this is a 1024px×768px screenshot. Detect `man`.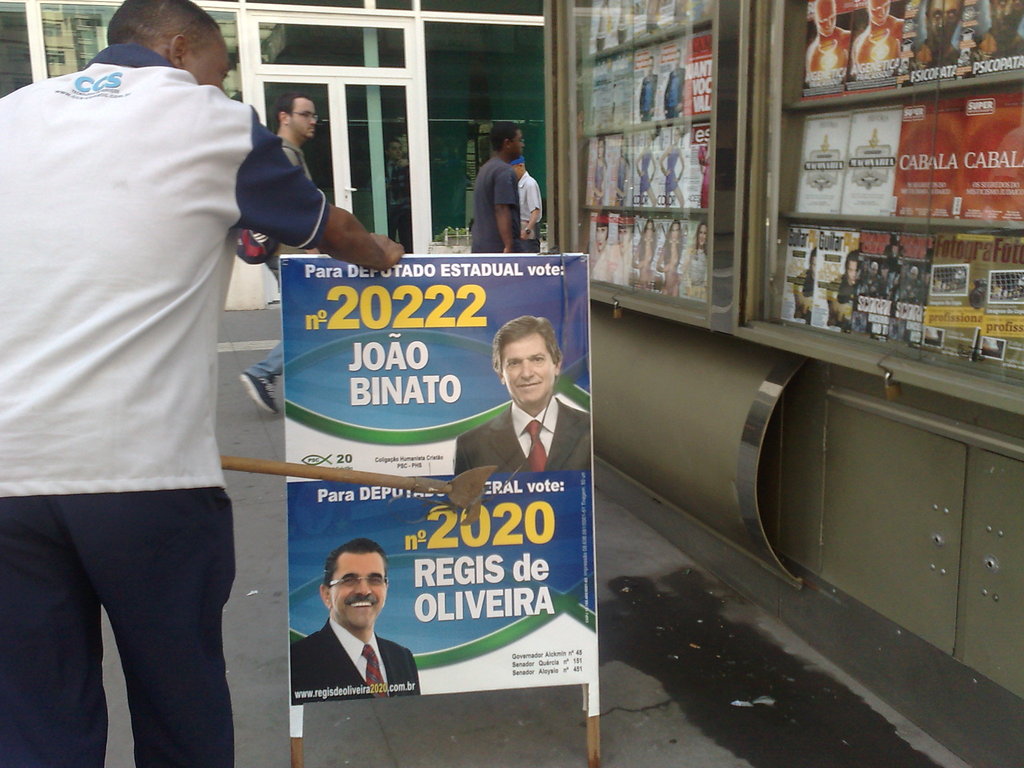
<region>509, 150, 541, 252</region>.
